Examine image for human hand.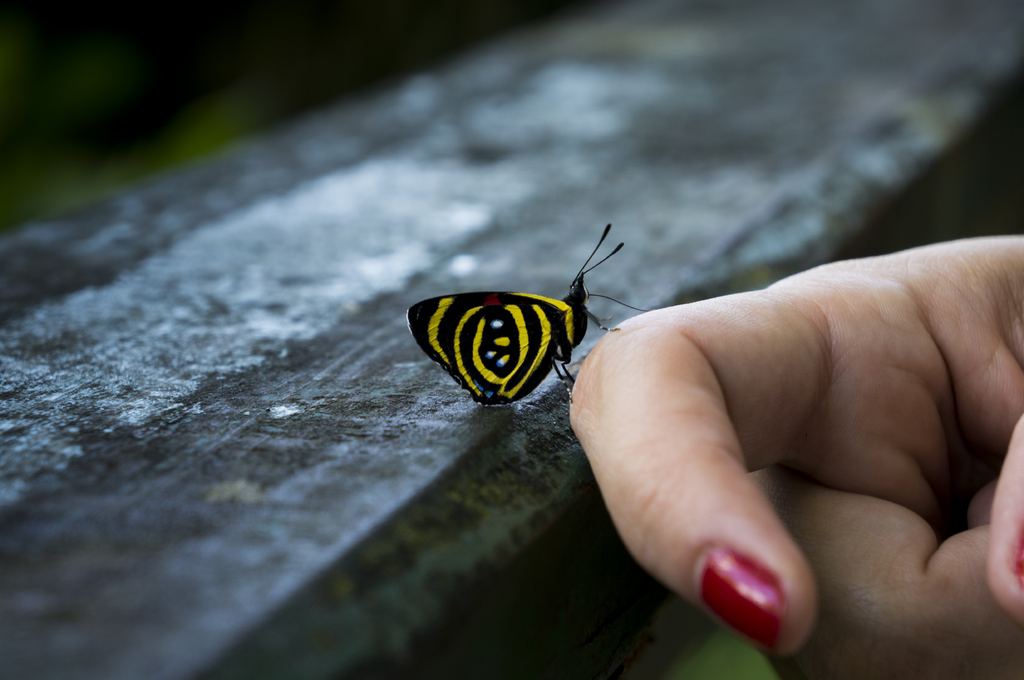
Examination result: (left=570, top=164, right=1023, bottom=606).
